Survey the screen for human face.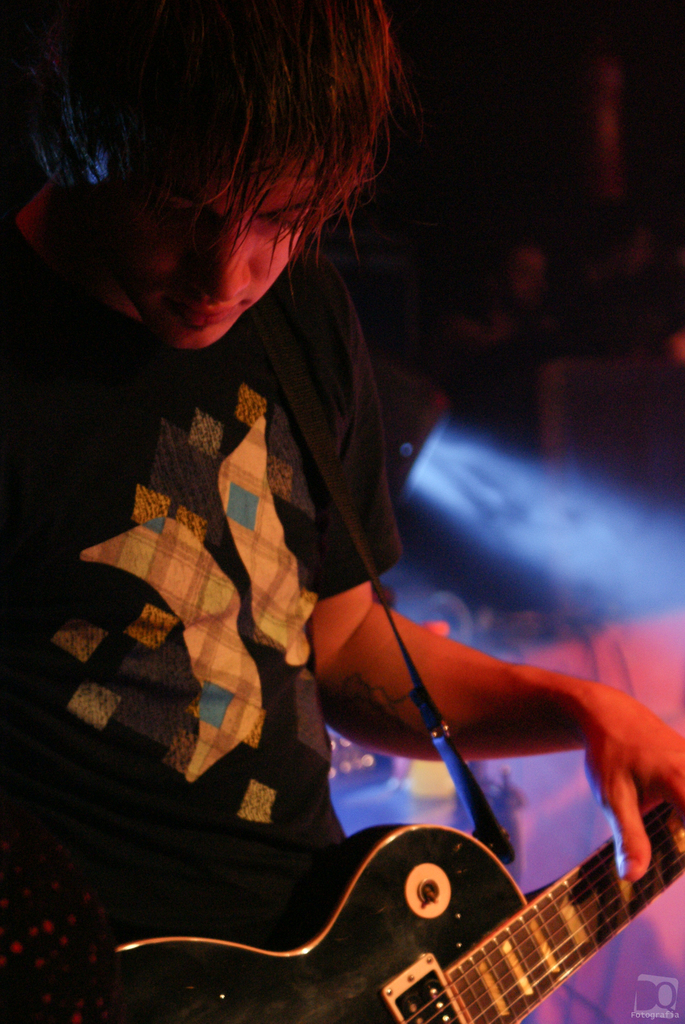
Survey found: pyautogui.locateOnScreen(124, 136, 351, 353).
